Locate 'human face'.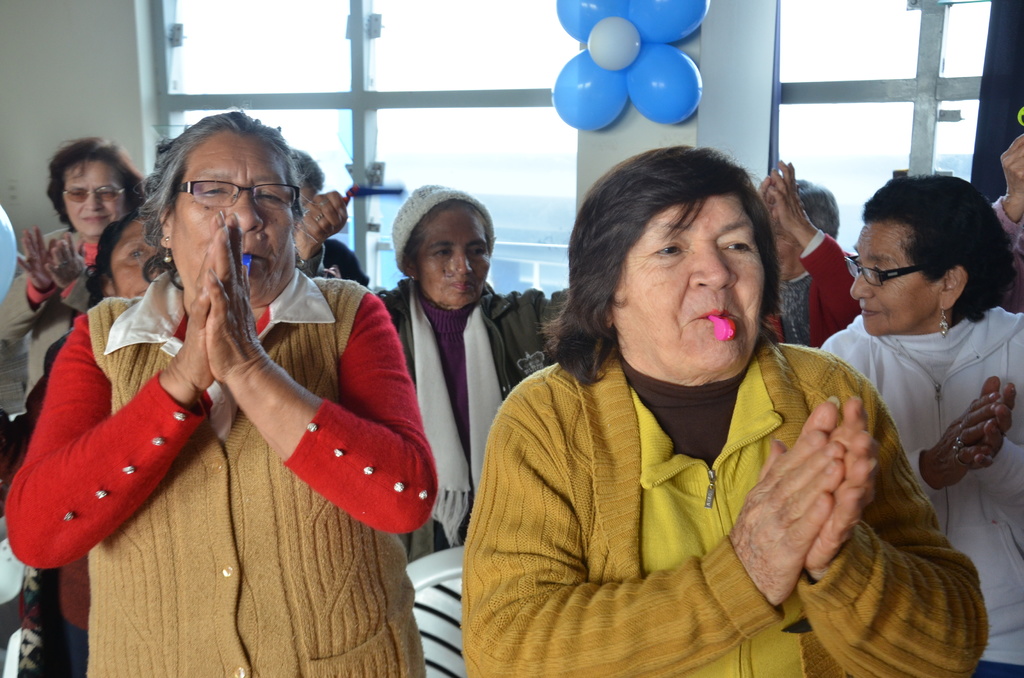
Bounding box: x1=833 y1=209 x2=936 y2=343.
